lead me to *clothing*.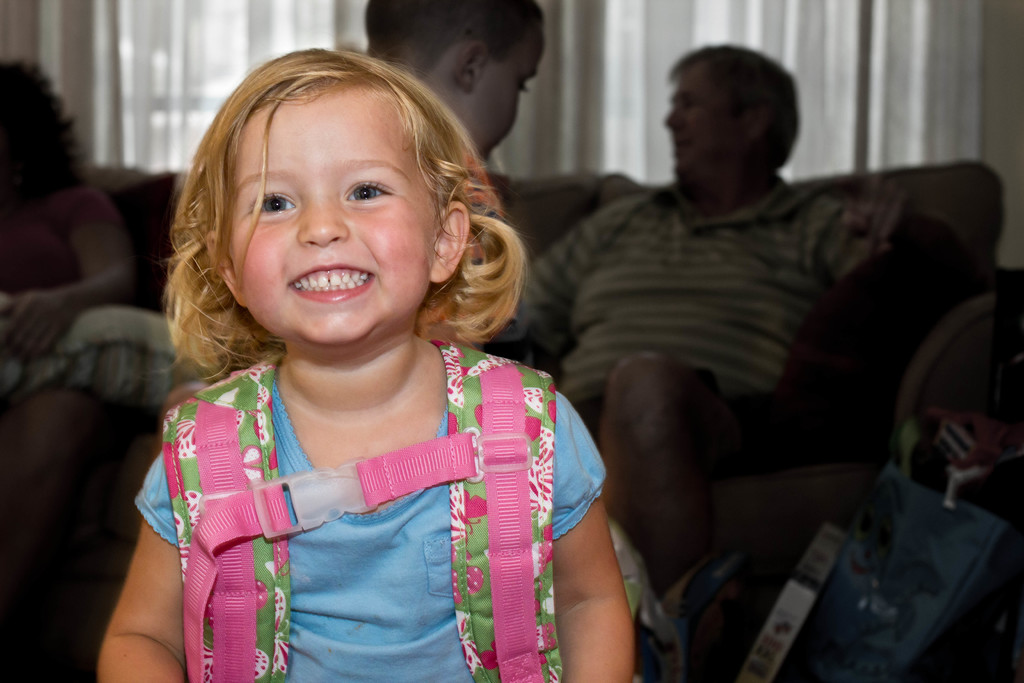
Lead to <region>150, 336, 616, 674</region>.
